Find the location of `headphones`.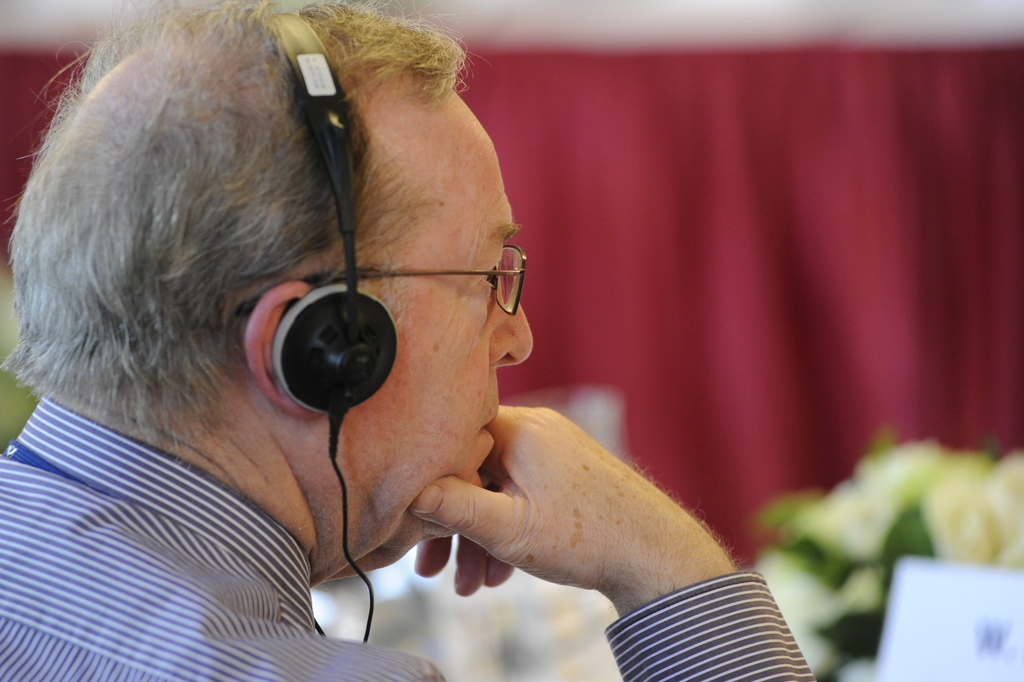
Location: (x1=271, y1=4, x2=400, y2=642).
